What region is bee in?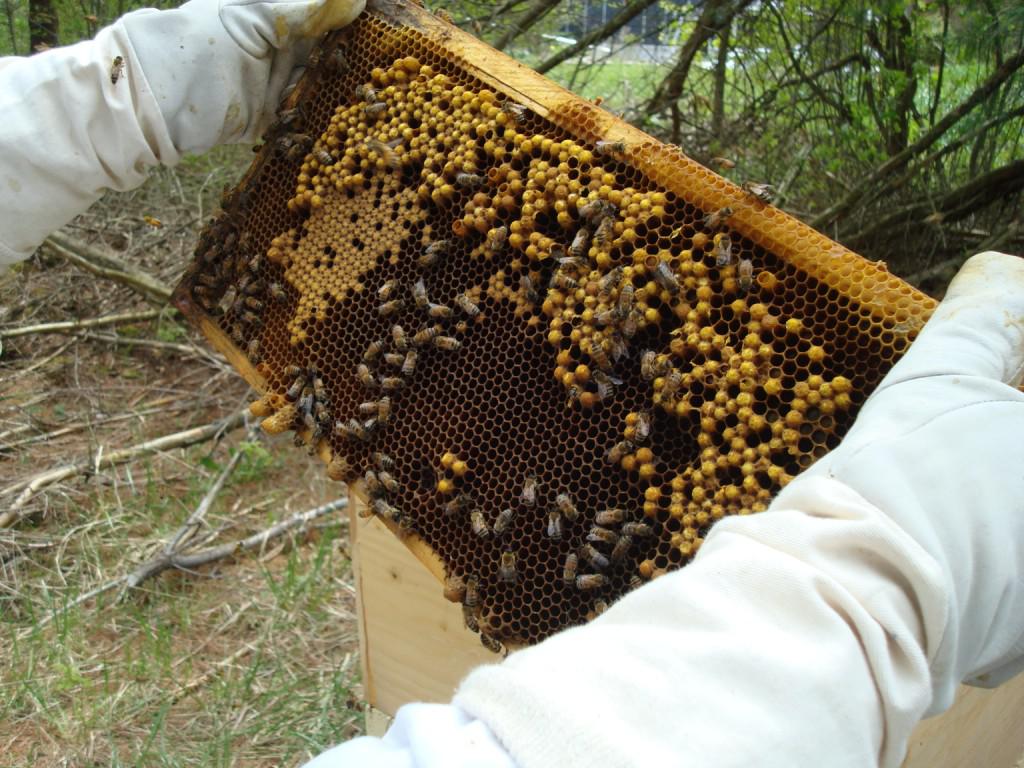
region(710, 206, 732, 228).
